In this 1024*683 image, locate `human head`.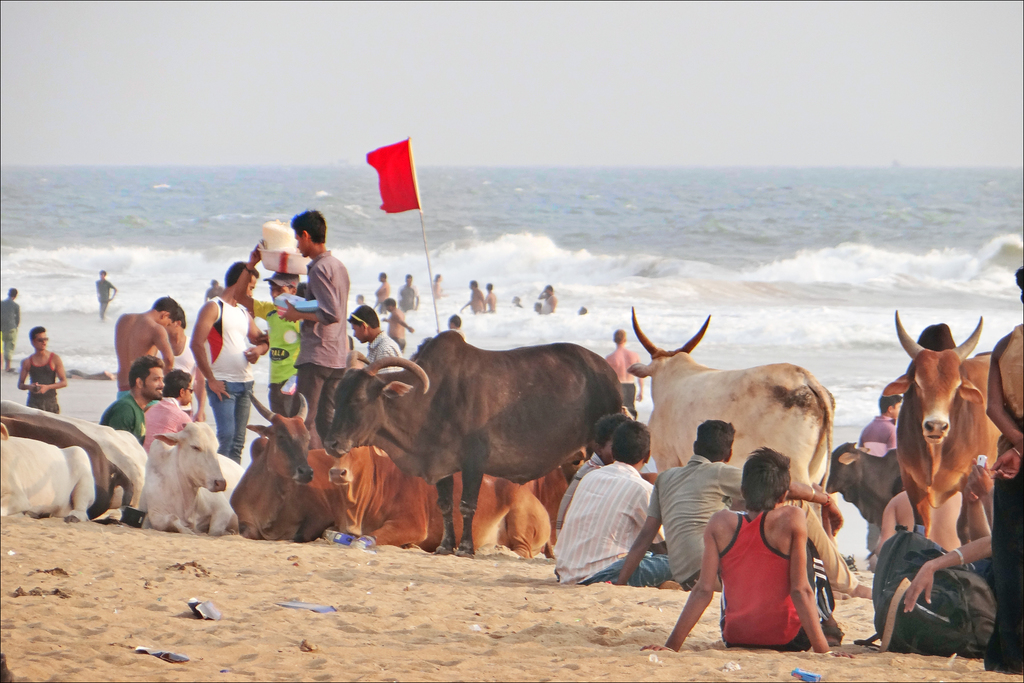
Bounding box: box(578, 305, 588, 314).
